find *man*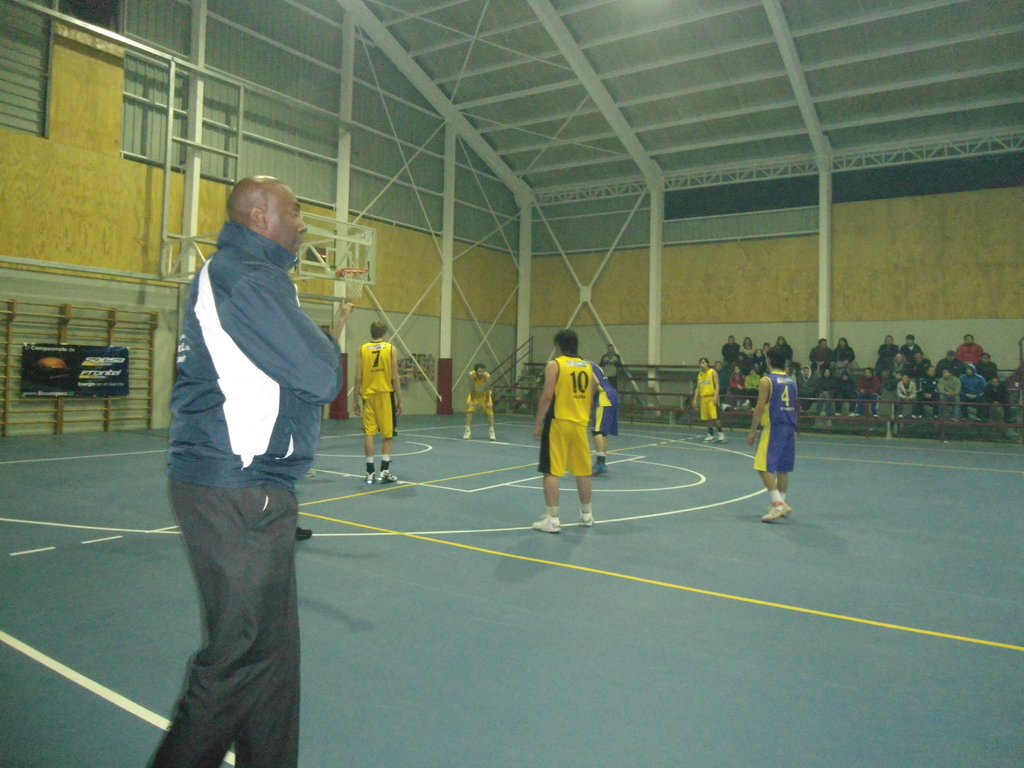
bbox(578, 358, 618, 478)
